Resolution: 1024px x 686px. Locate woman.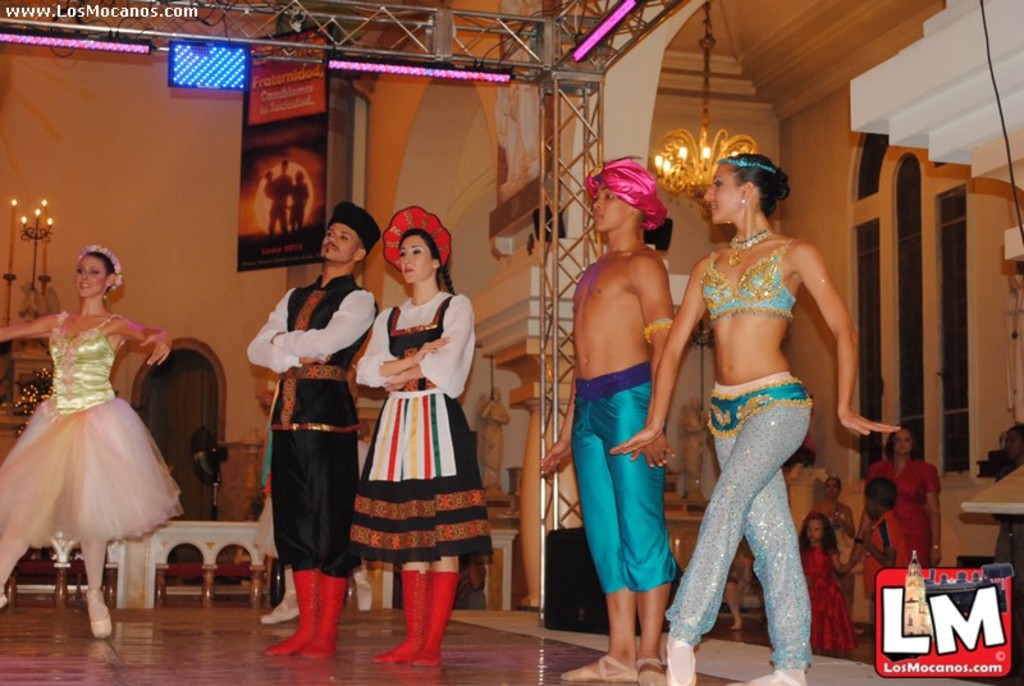
left=342, top=205, right=479, bottom=668.
